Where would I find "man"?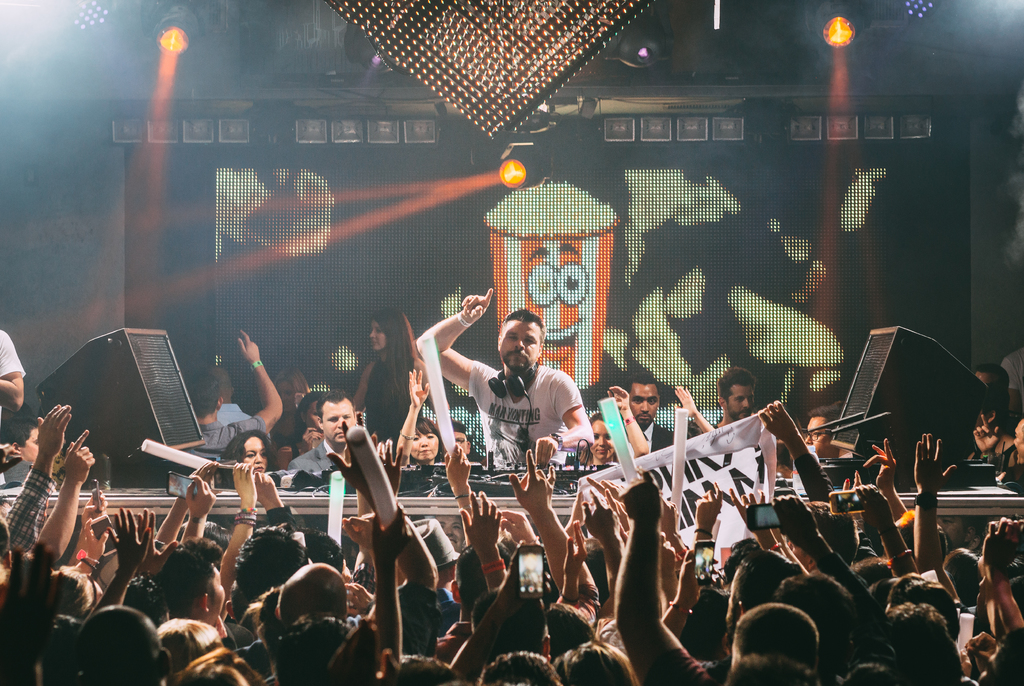
At x1=278, y1=393, x2=361, y2=484.
